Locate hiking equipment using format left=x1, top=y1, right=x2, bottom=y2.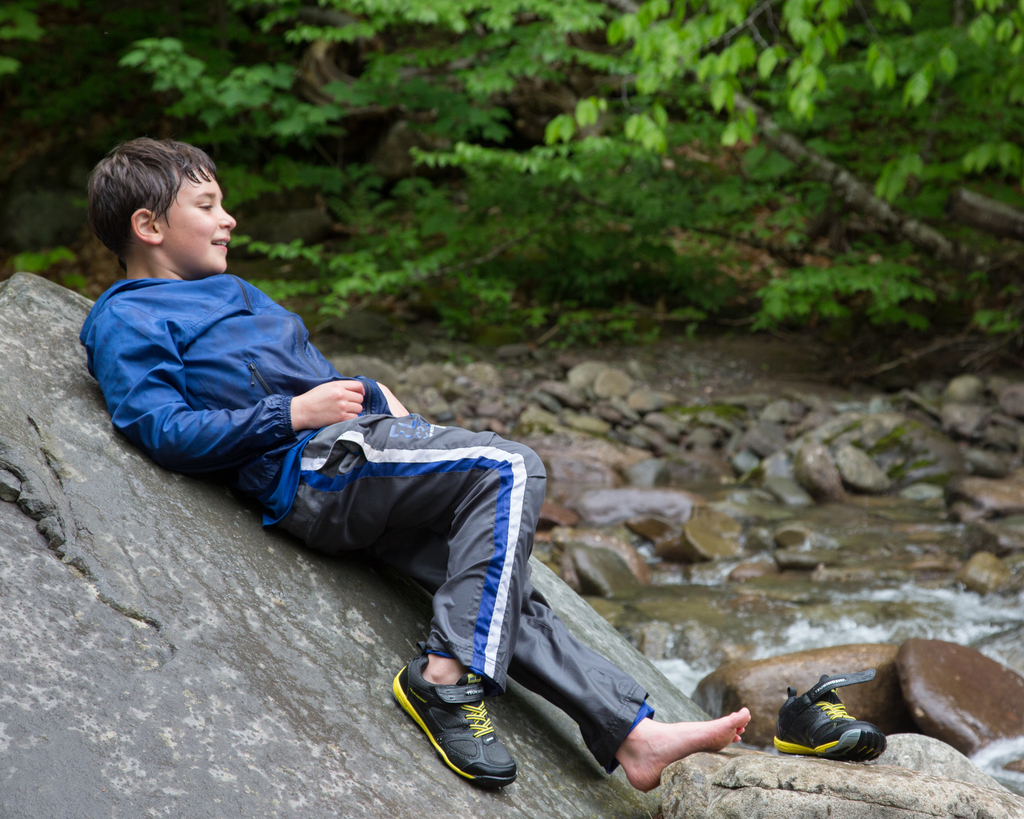
left=777, top=683, right=888, bottom=767.
